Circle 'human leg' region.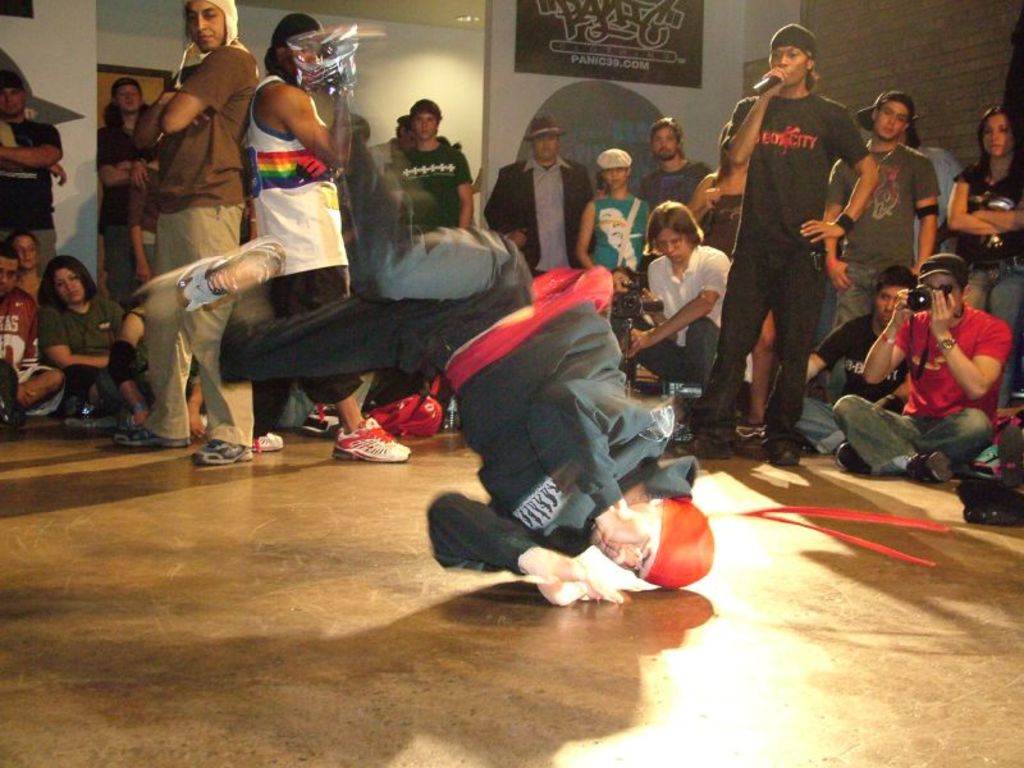
Region: select_region(769, 256, 813, 460).
